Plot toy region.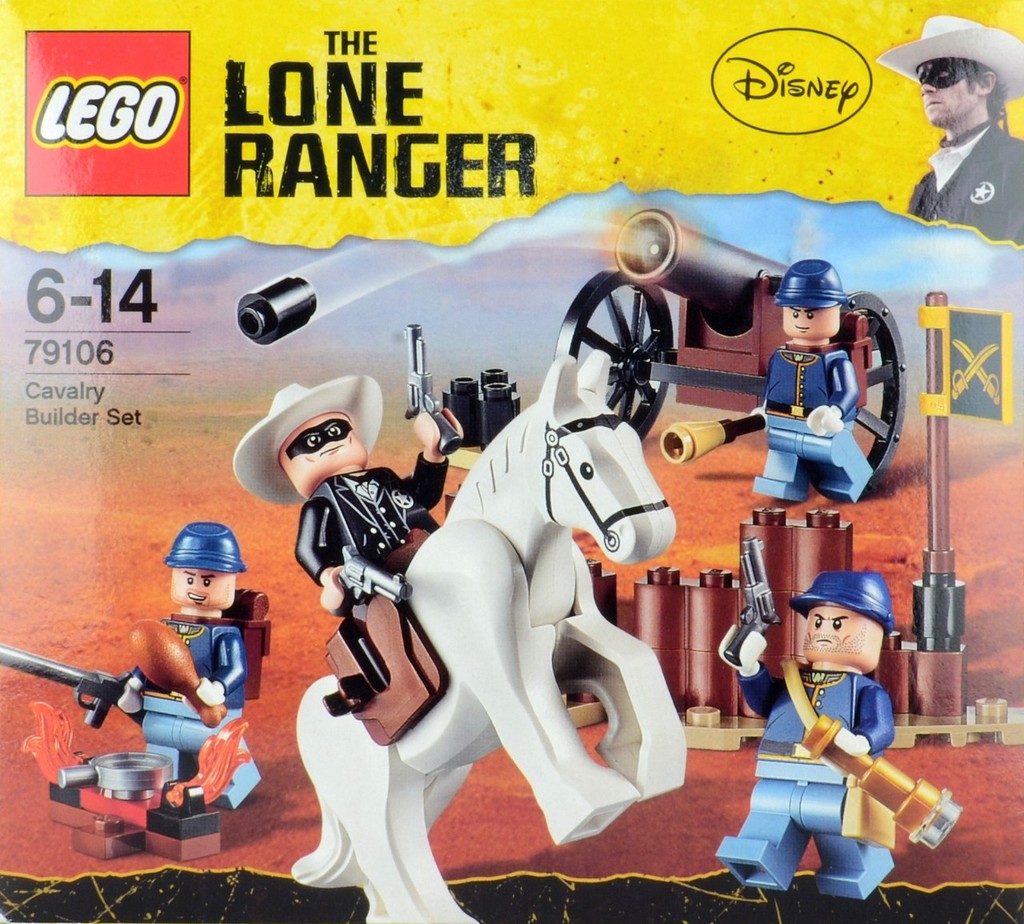
Plotted at select_region(557, 202, 902, 496).
